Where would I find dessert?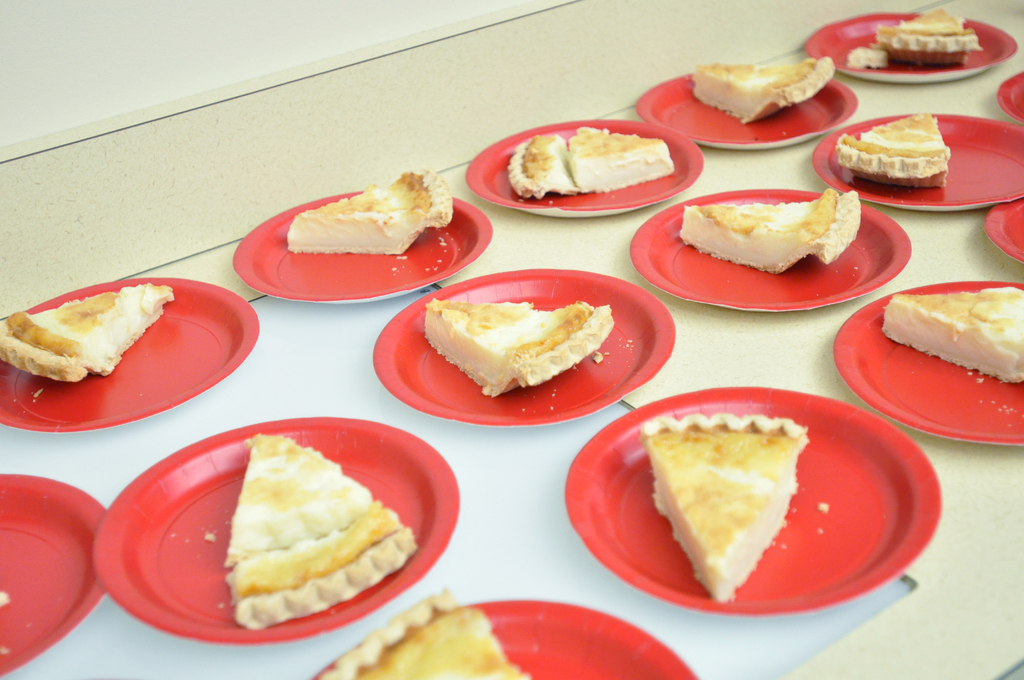
At {"x1": 0, "y1": 282, "x2": 176, "y2": 385}.
